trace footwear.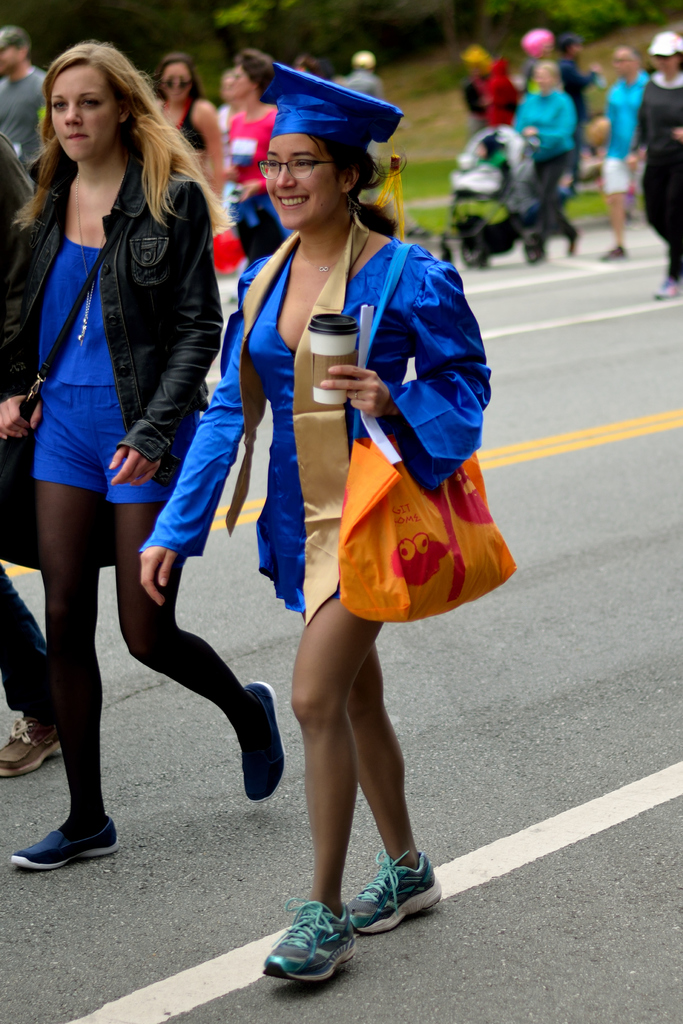
Traced to Rect(1, 704, 53, 783).
